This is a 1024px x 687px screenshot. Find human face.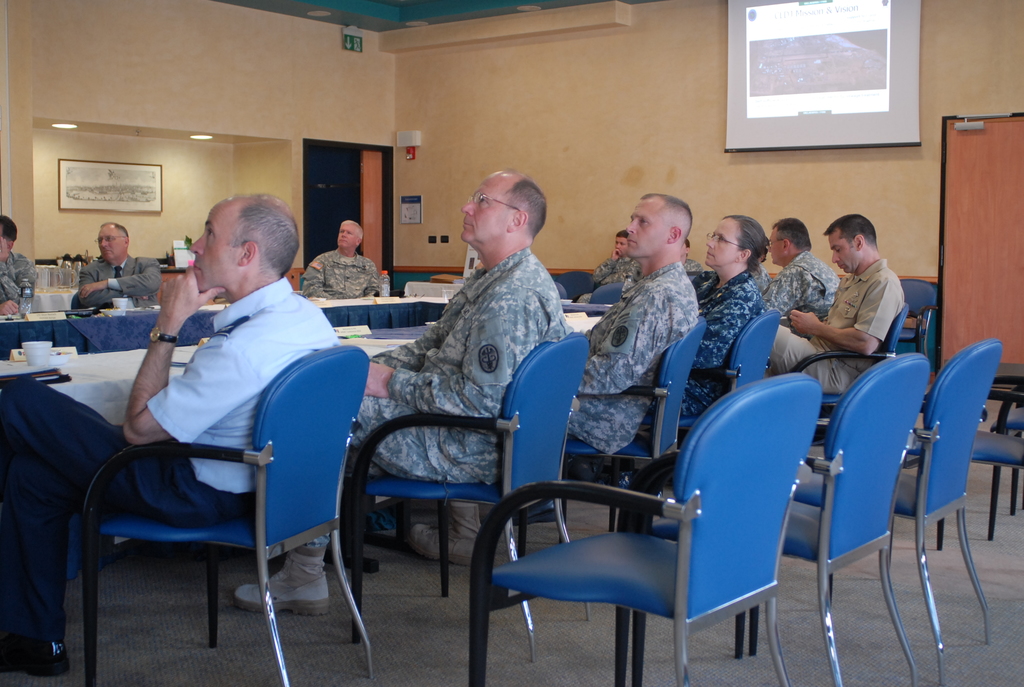
Bounding box: detection(704, 219, 739, 270).
